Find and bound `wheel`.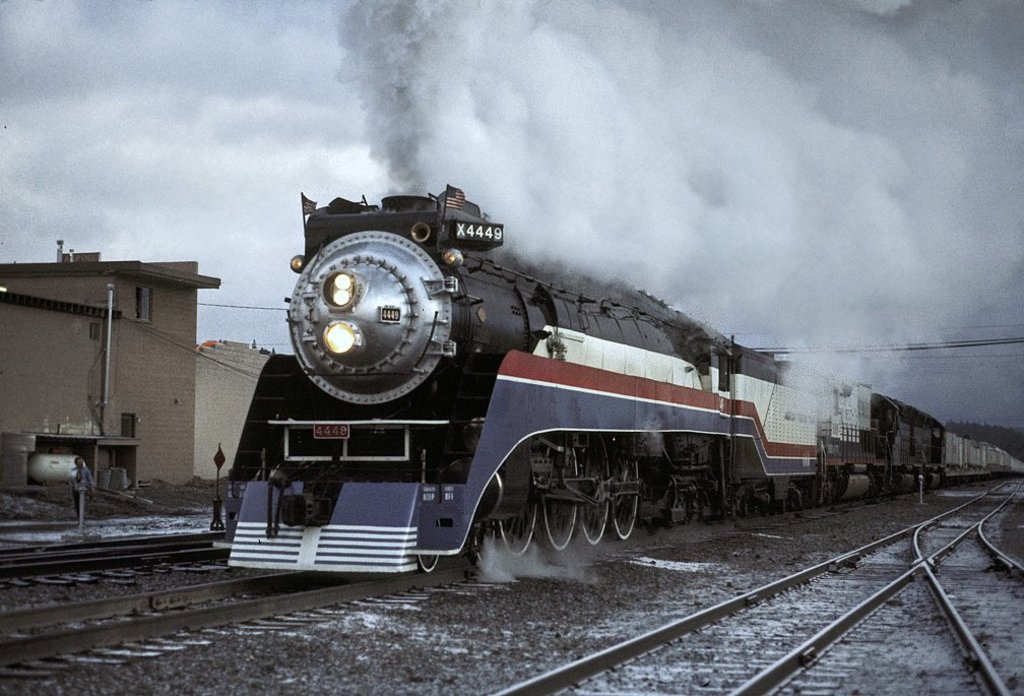
Bound: x1=600, y1=439, x2=644, y2=542.
